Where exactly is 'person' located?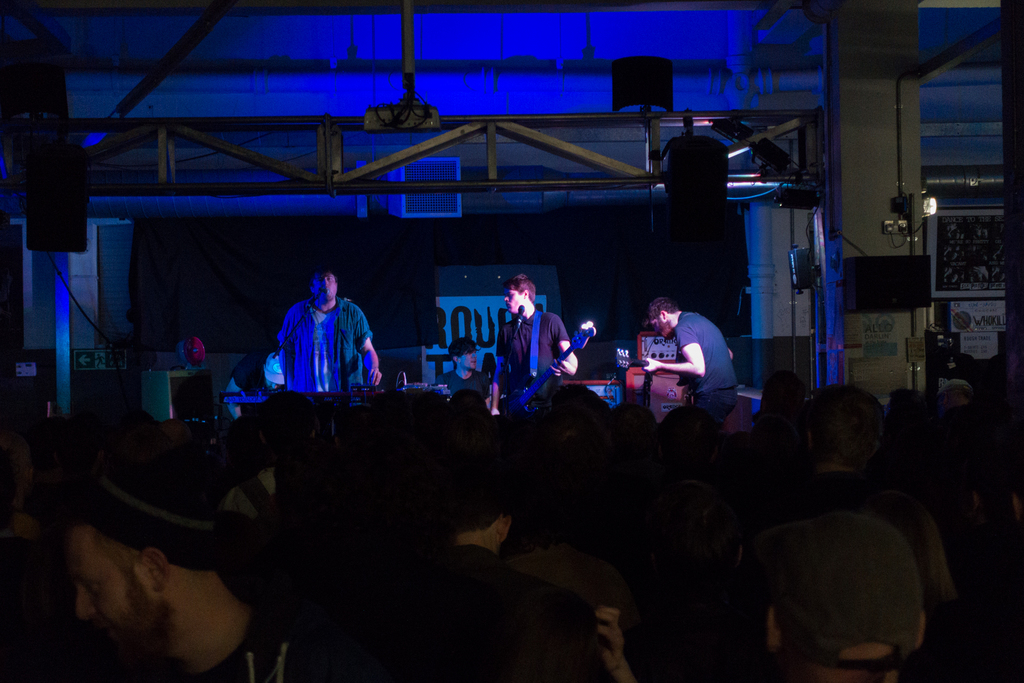
Its bounding box is [left=652, top=290, right=726, bottom=409].
